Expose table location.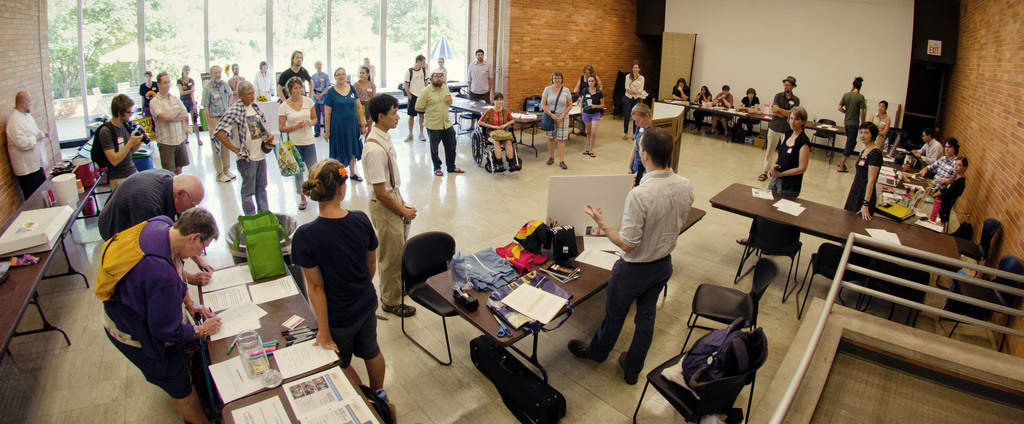
Exposed at {"x1": 449, "y1": 81, "x2": 467, "y2": 90}.
